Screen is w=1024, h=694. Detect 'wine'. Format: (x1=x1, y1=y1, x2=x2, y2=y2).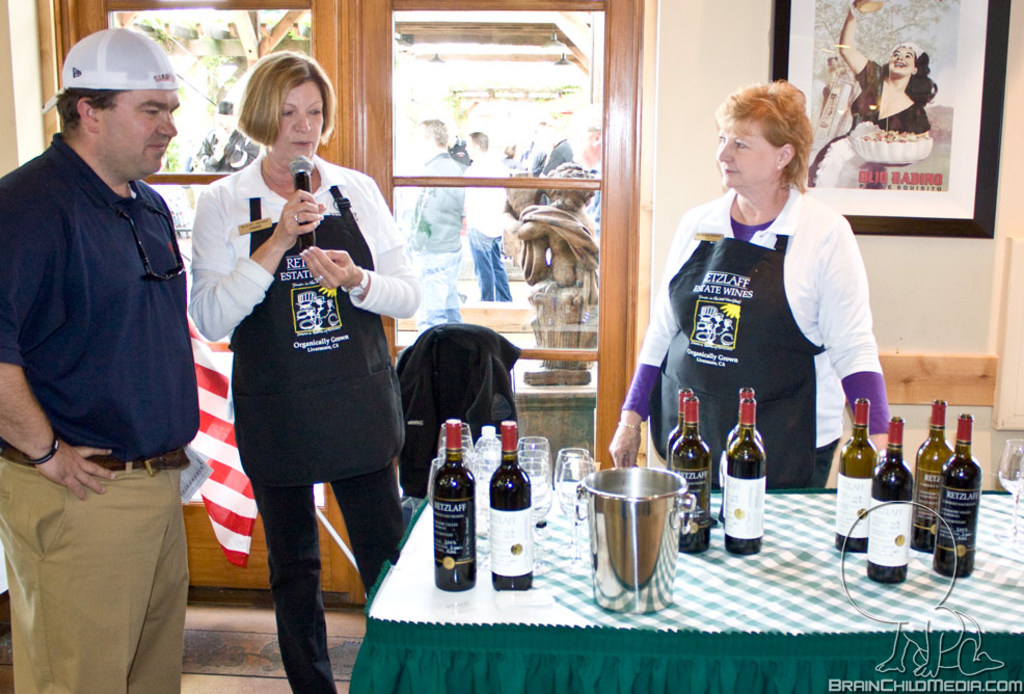
(x1=911, y1=396, x2=958, y2=549).
